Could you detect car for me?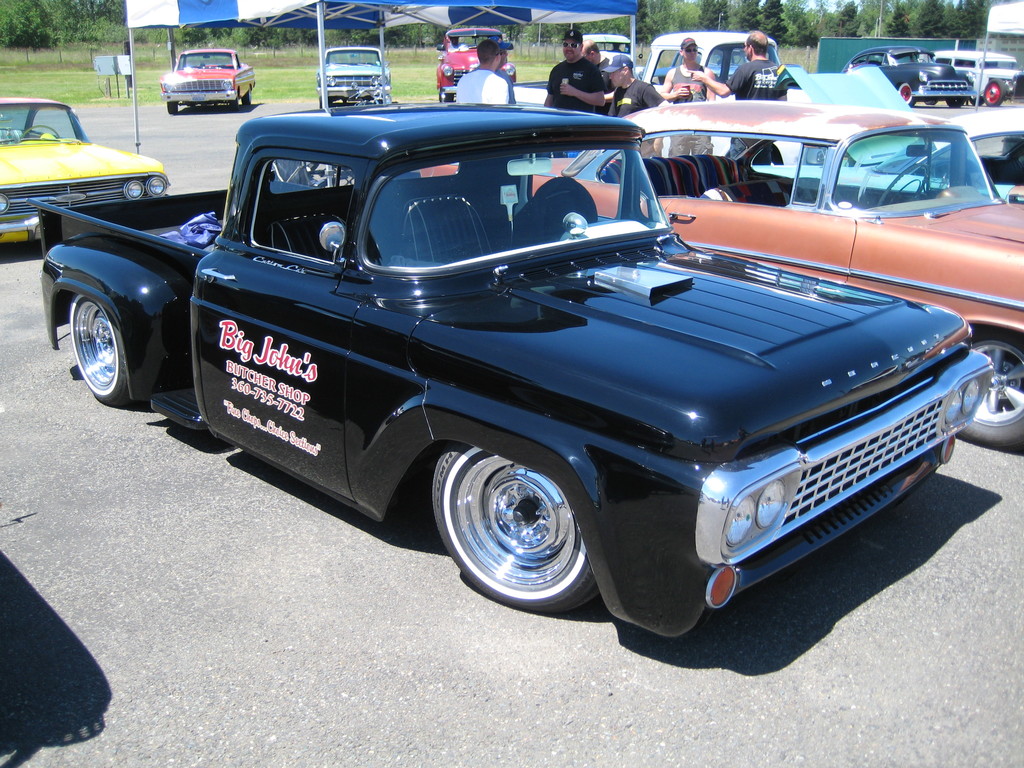
Detection result: 753 108 1023 205.
